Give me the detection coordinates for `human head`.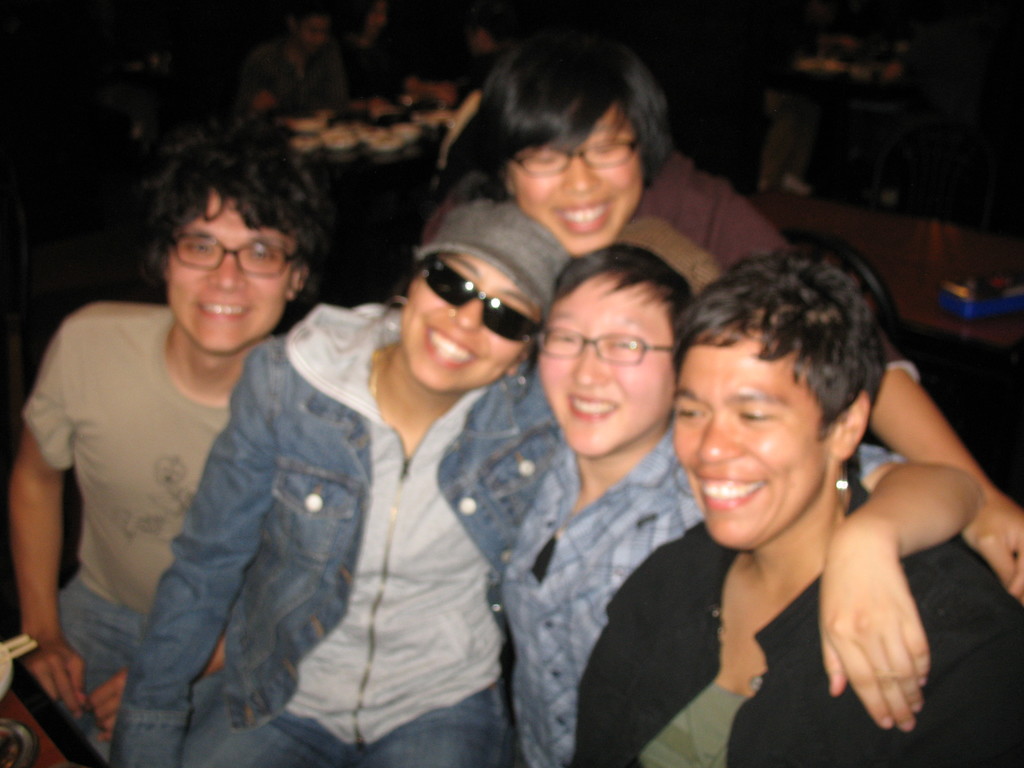
detection(364, 3, 387, 35).
